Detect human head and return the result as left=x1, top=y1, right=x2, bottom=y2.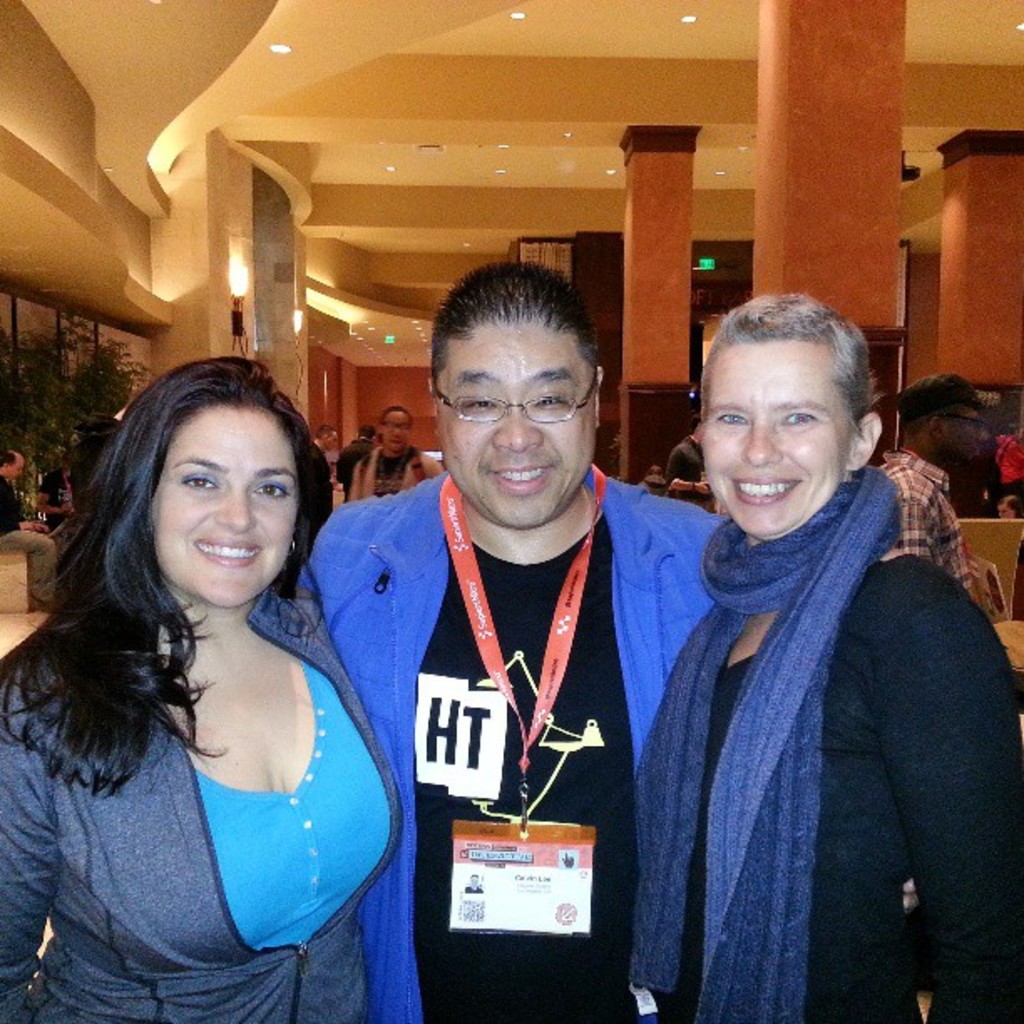
left=315, top=425, right=338, bottom=450.
